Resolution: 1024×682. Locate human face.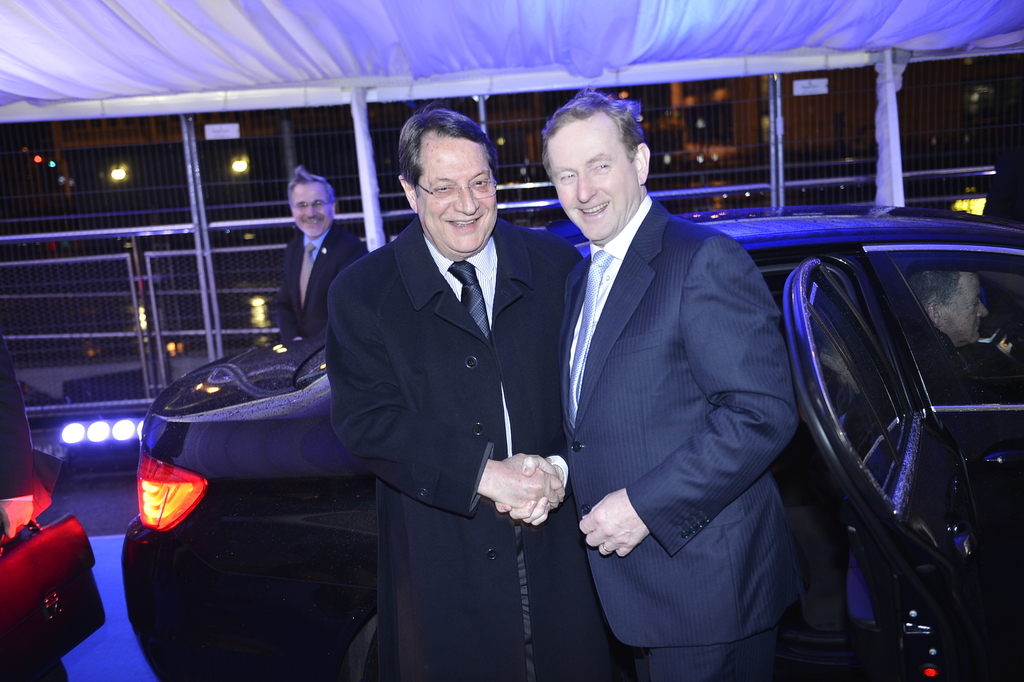
292, 181, 330, 237.
